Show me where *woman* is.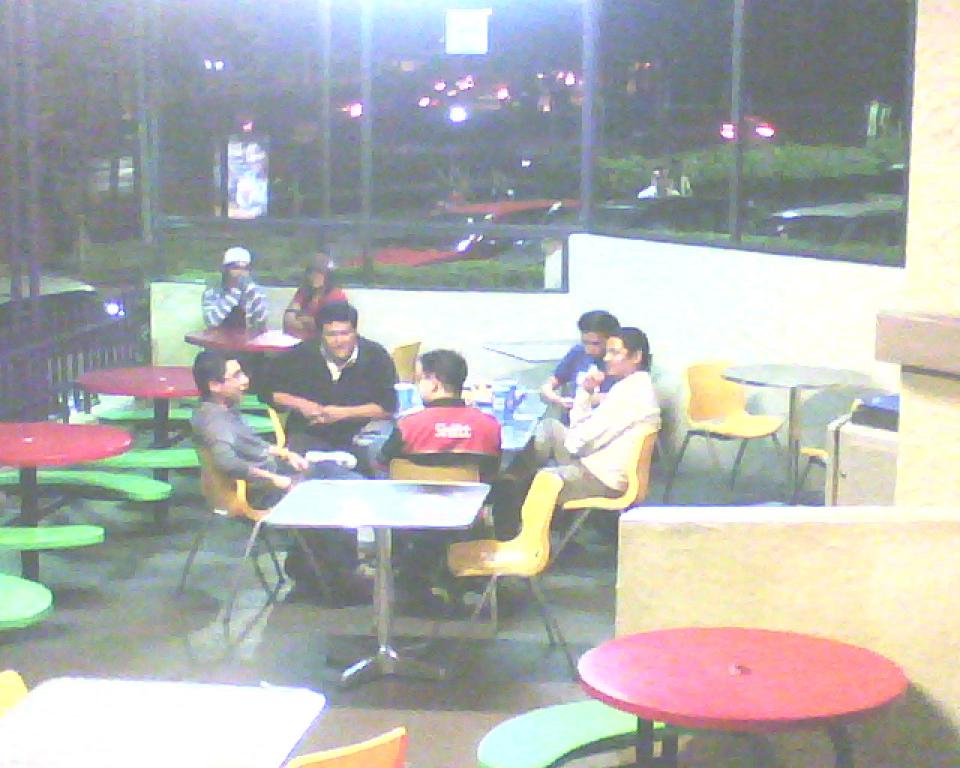
*woman* is at crop(281, 241, 342, 373).
